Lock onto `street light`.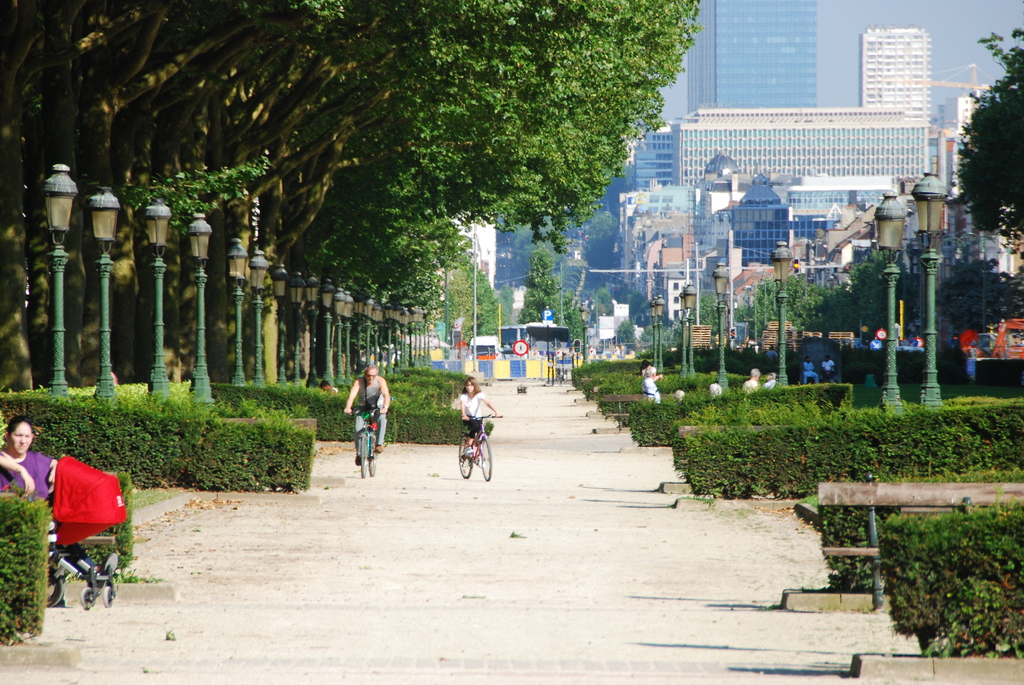
Locked: detection(225, 240, 249, 389).
